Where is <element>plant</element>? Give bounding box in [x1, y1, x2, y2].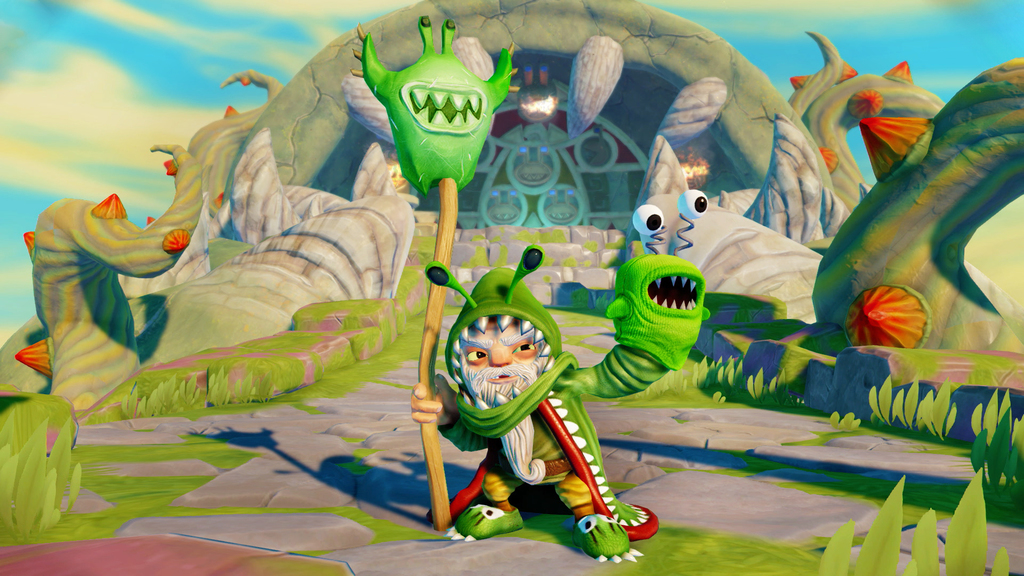
[865, 374, 961, 448].
